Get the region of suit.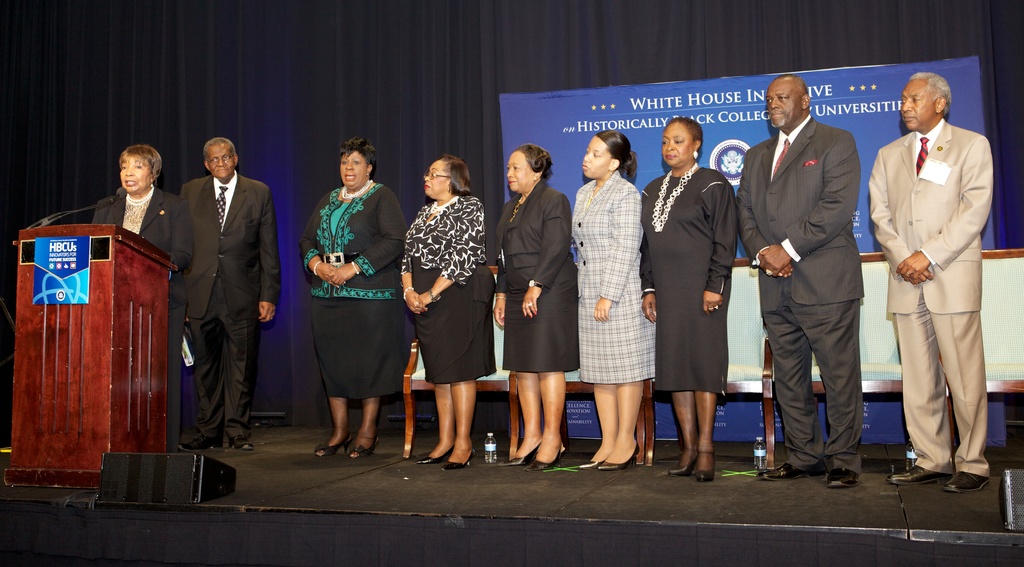
rect(566, 172, 643, 309).
